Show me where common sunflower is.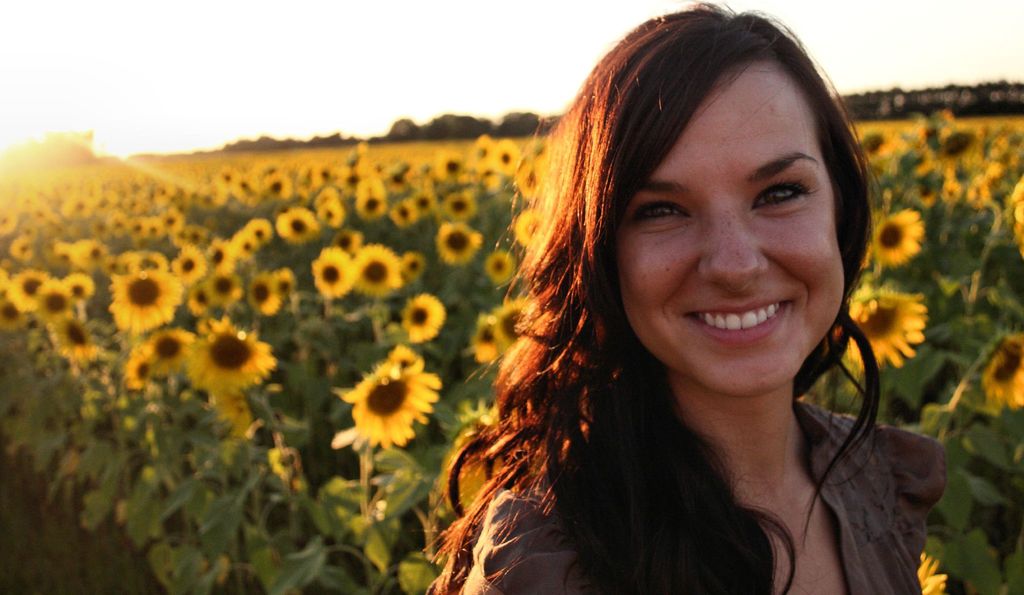
common sunflower is at region(180, 320, 271, 398).
